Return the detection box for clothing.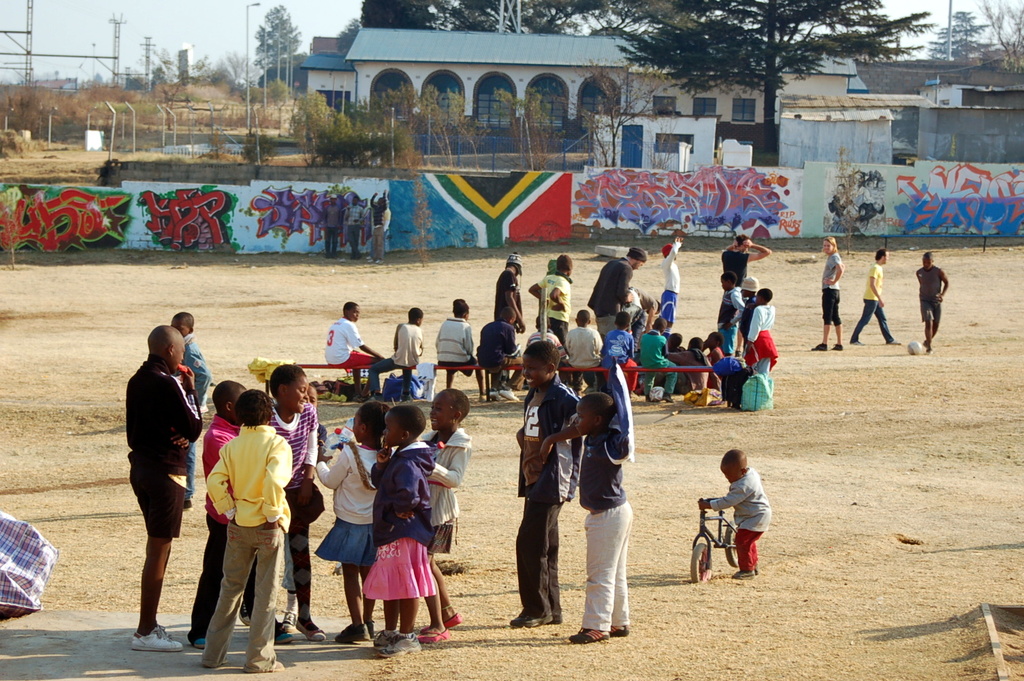
region(326, 314, 370, 375).
